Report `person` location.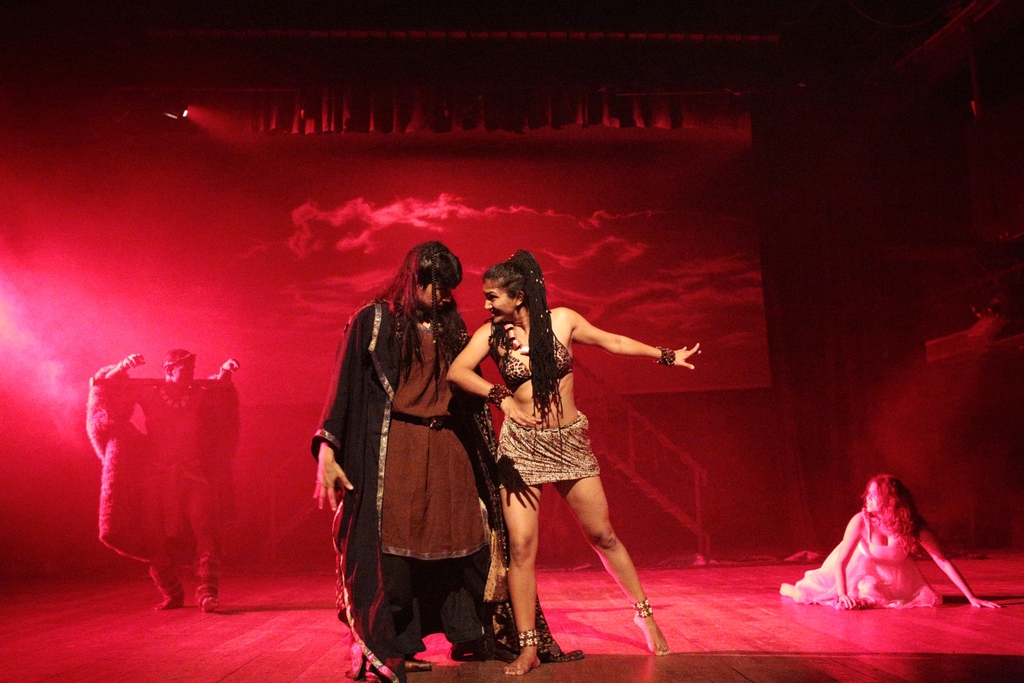
Report: {"x1": 303, "y1": 240, "x2": 585, "y2": 682}.
